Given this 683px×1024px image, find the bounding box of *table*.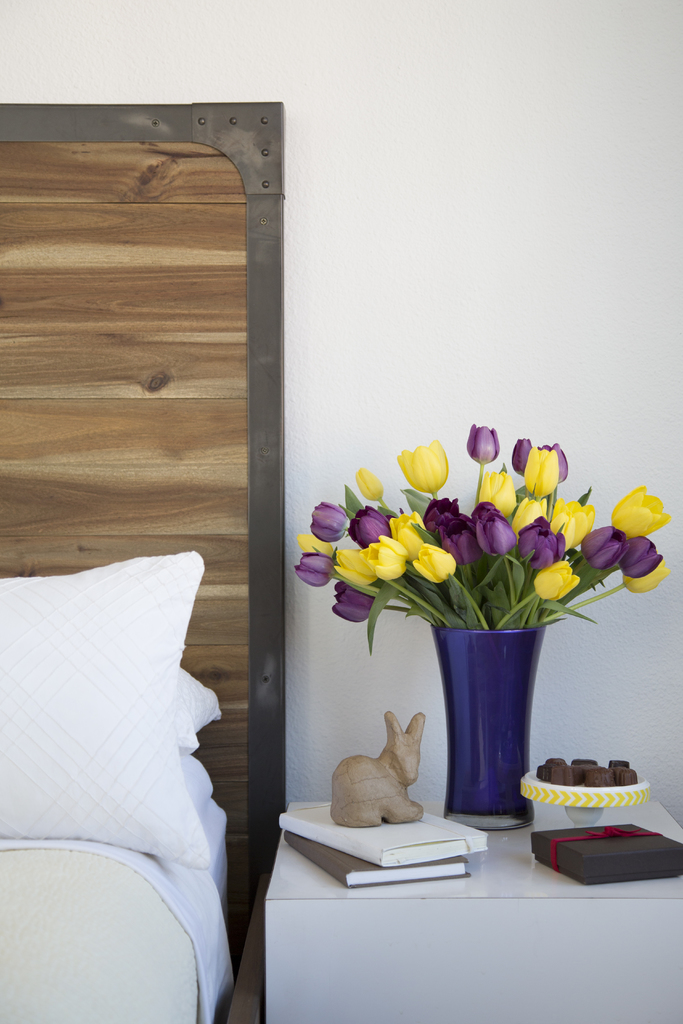
(left=263, top=777, right=682, bottom=1023).
